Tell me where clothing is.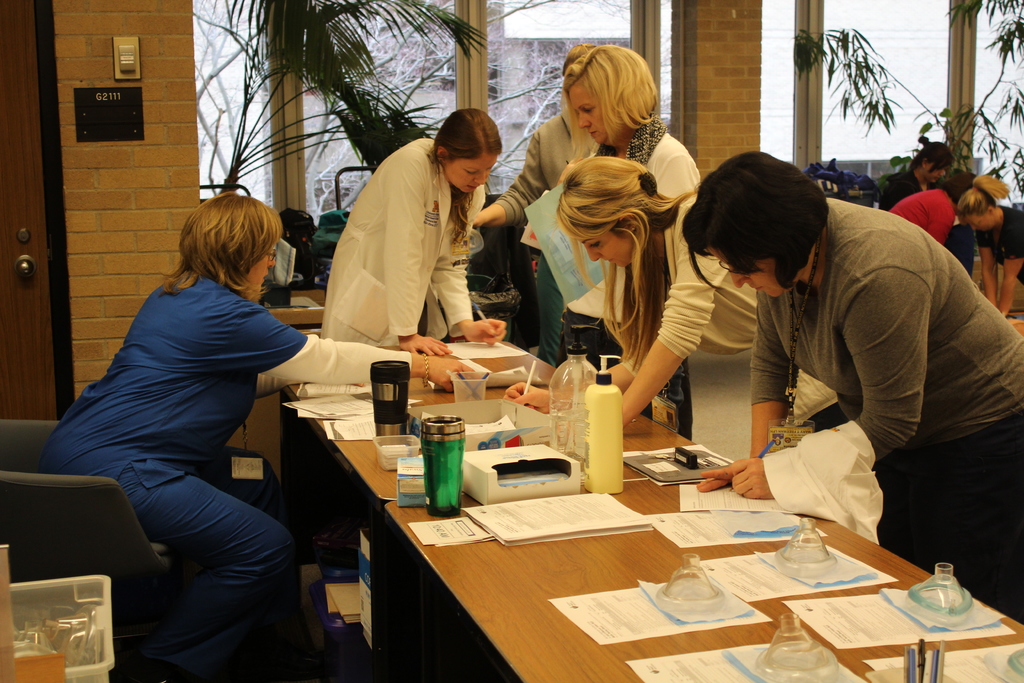
clothing is at 497,108,591,368.
